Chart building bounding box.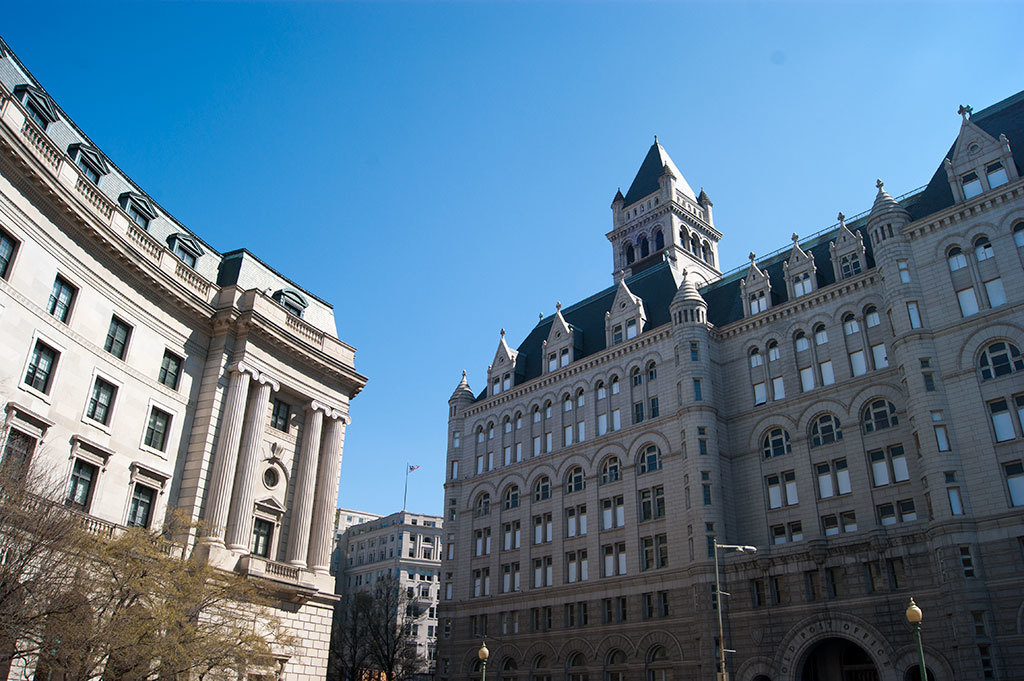
Charted: bbox=[0, 36, 371, 680].
